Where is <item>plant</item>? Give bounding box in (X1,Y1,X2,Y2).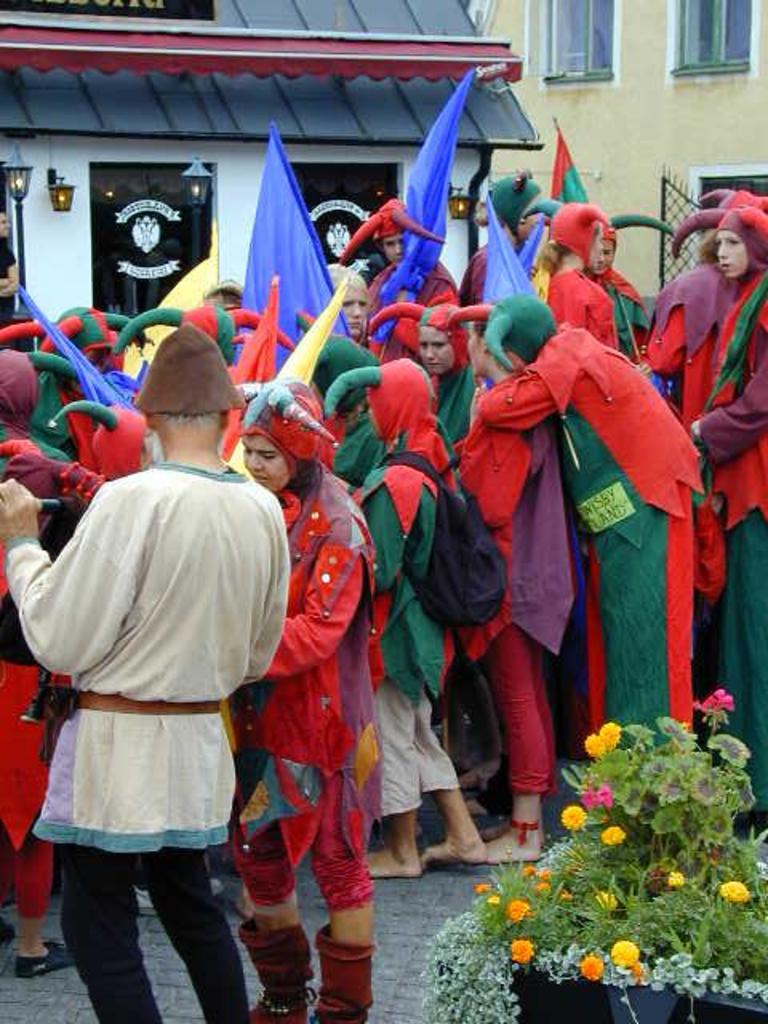
(474,683,766,966).
